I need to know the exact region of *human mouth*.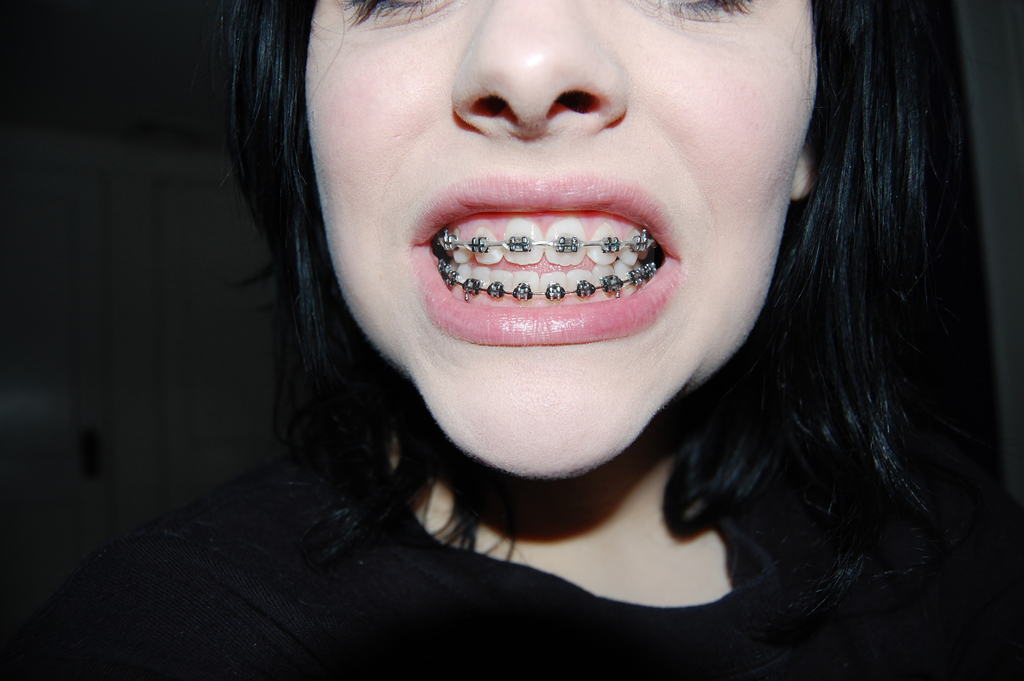
Region: <region>412, 172, 680, 350</region>.
